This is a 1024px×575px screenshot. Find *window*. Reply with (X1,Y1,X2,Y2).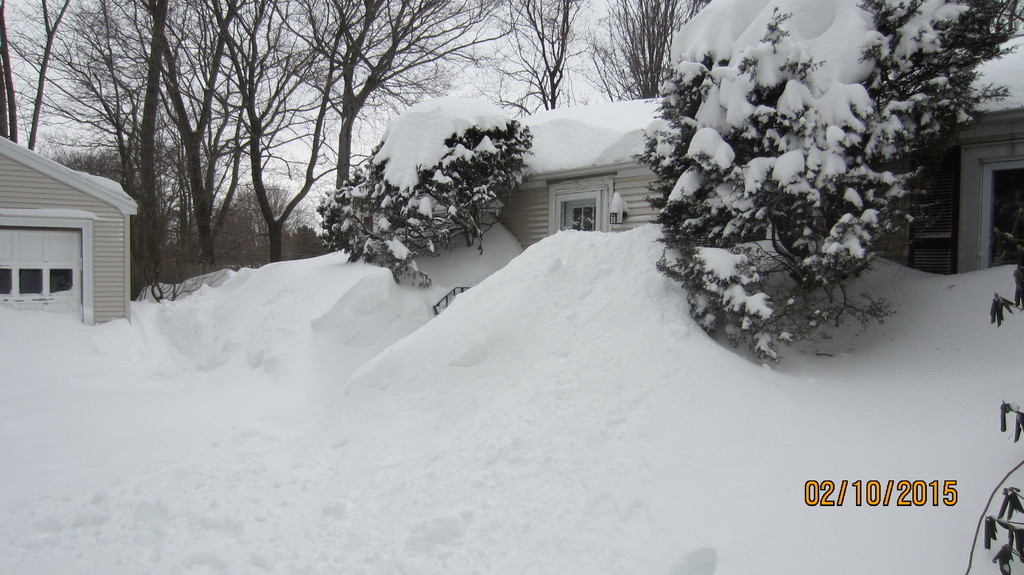
(49,268,73,294).
